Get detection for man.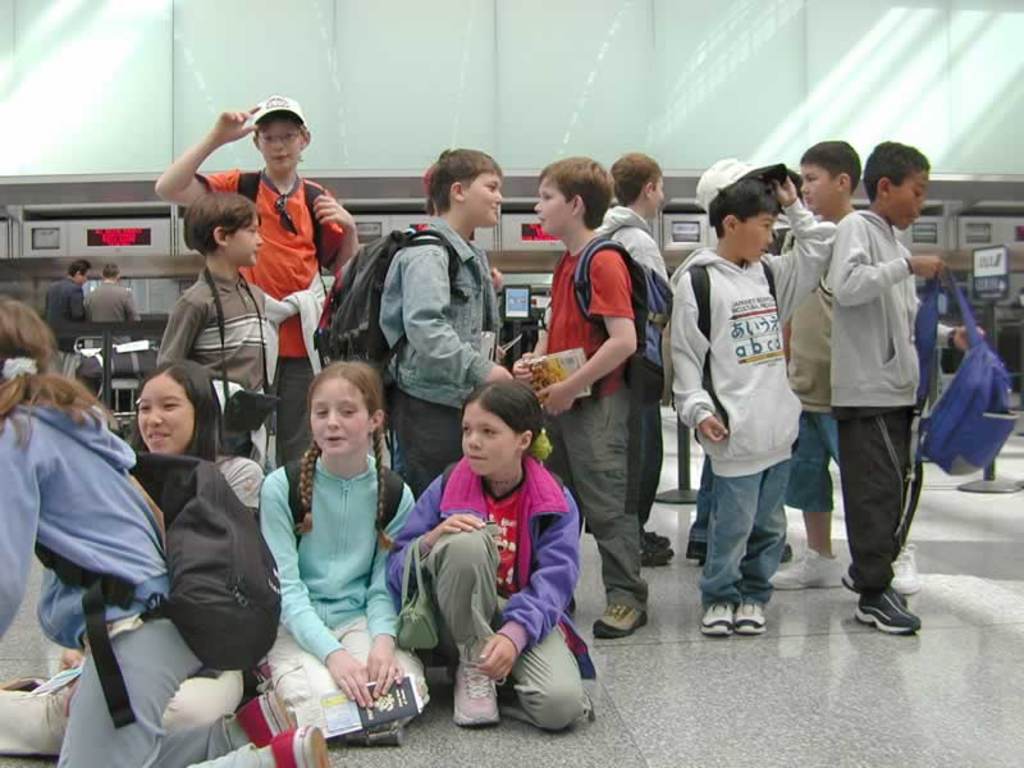
Detection: x1=46, y1=262, x2=91, y2=317.
